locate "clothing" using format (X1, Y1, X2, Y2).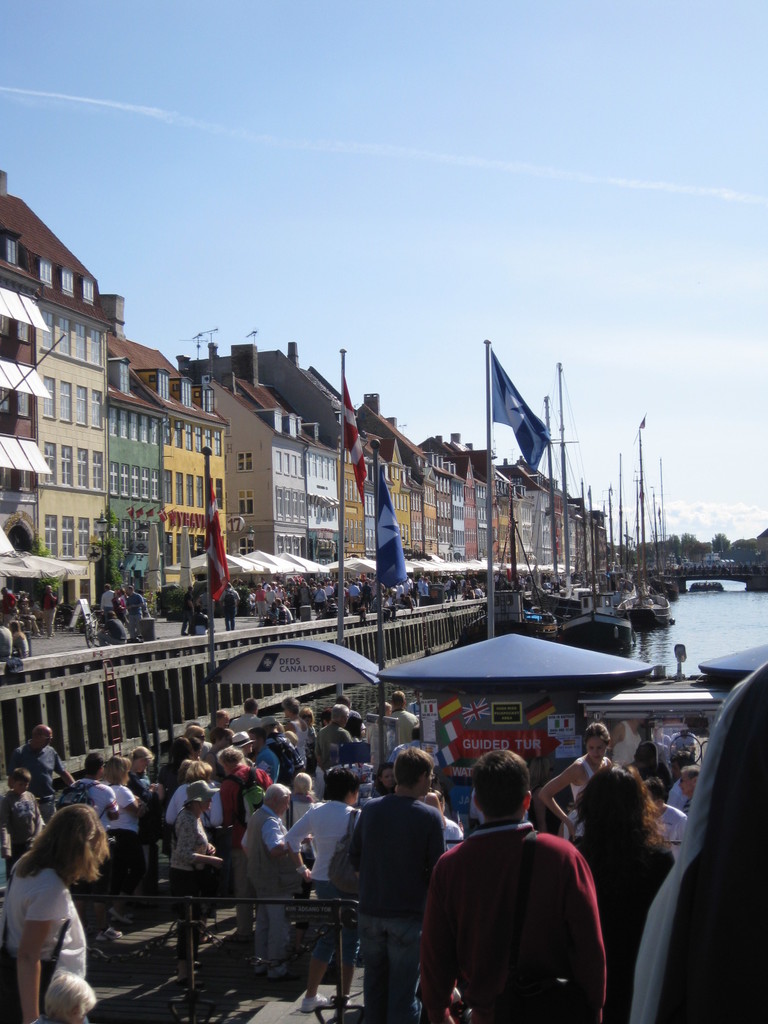
(228, 709, 266, 728).
